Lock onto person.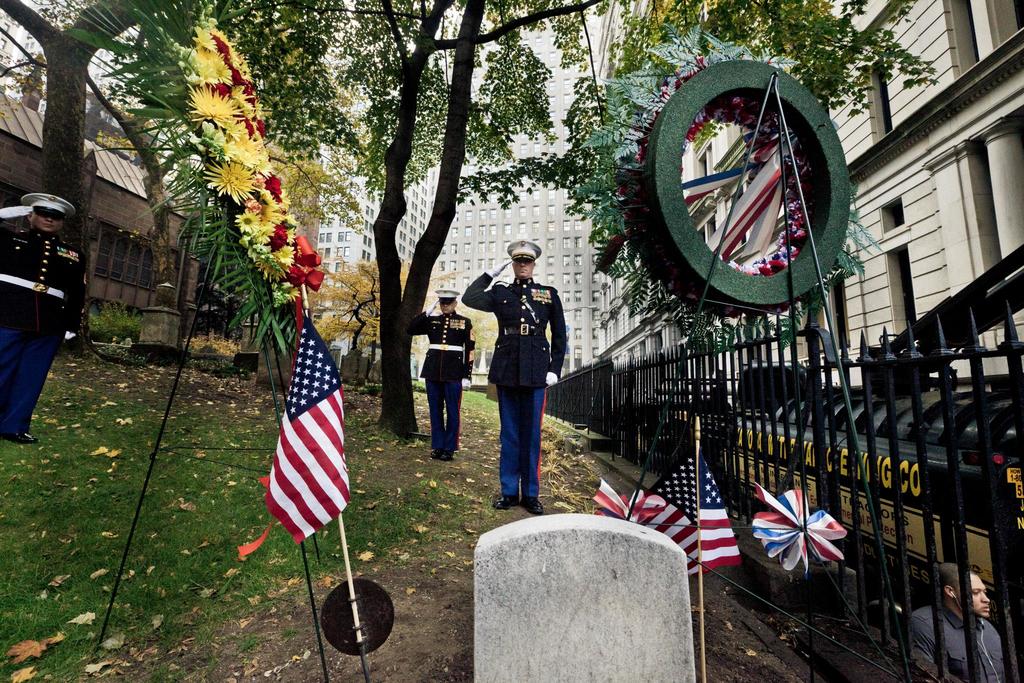
Locked: left=406, top=283, right=480, bottom=461.
